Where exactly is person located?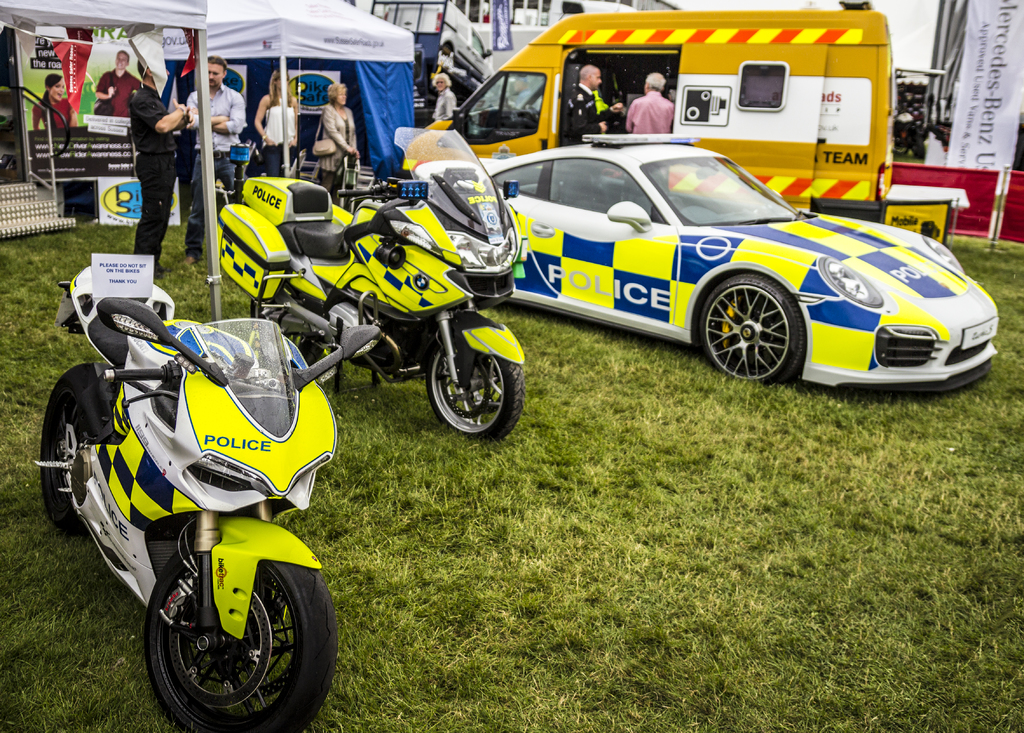
Its bounding box is BBox(316, 76, 365, 189).
